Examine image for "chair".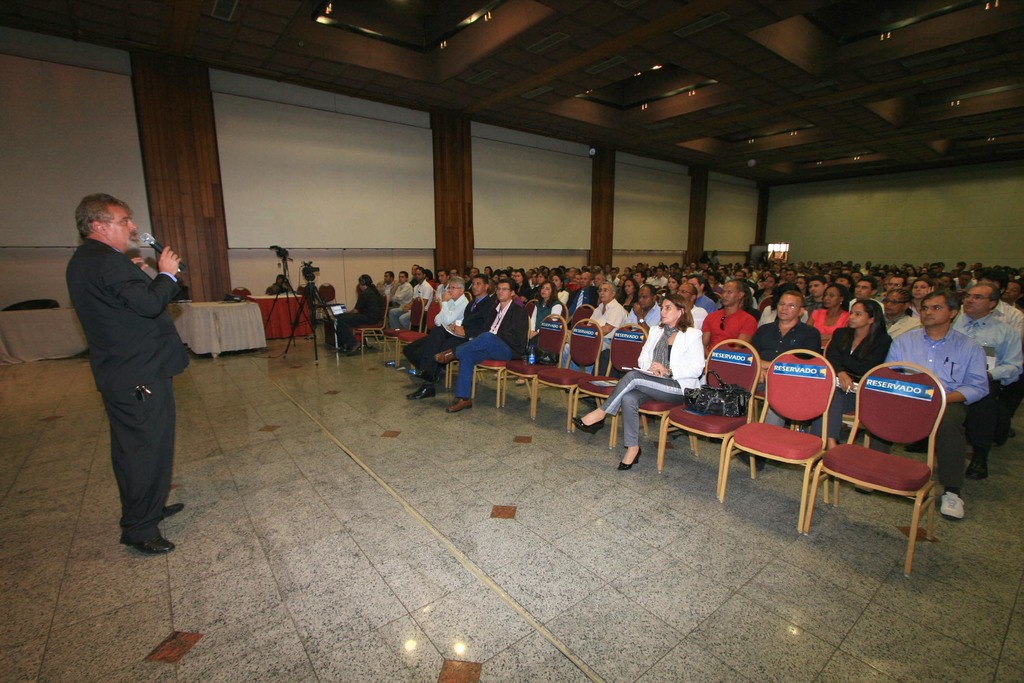
Examination result: [left=229, top=283, right=253, bottom=300].
